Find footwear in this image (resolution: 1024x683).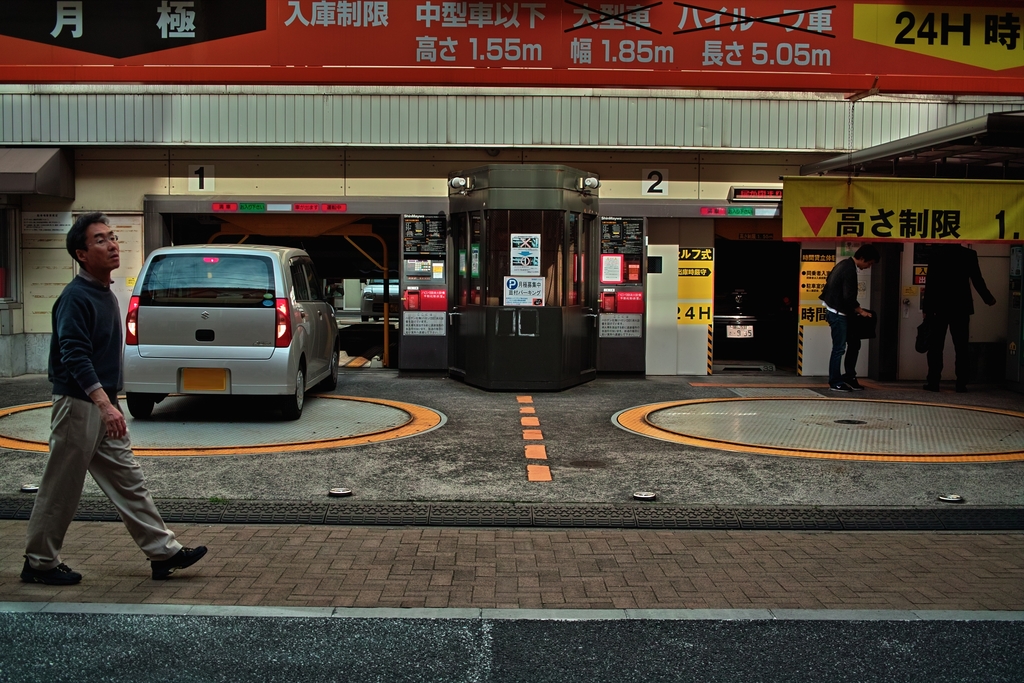
844 376 866 391.
